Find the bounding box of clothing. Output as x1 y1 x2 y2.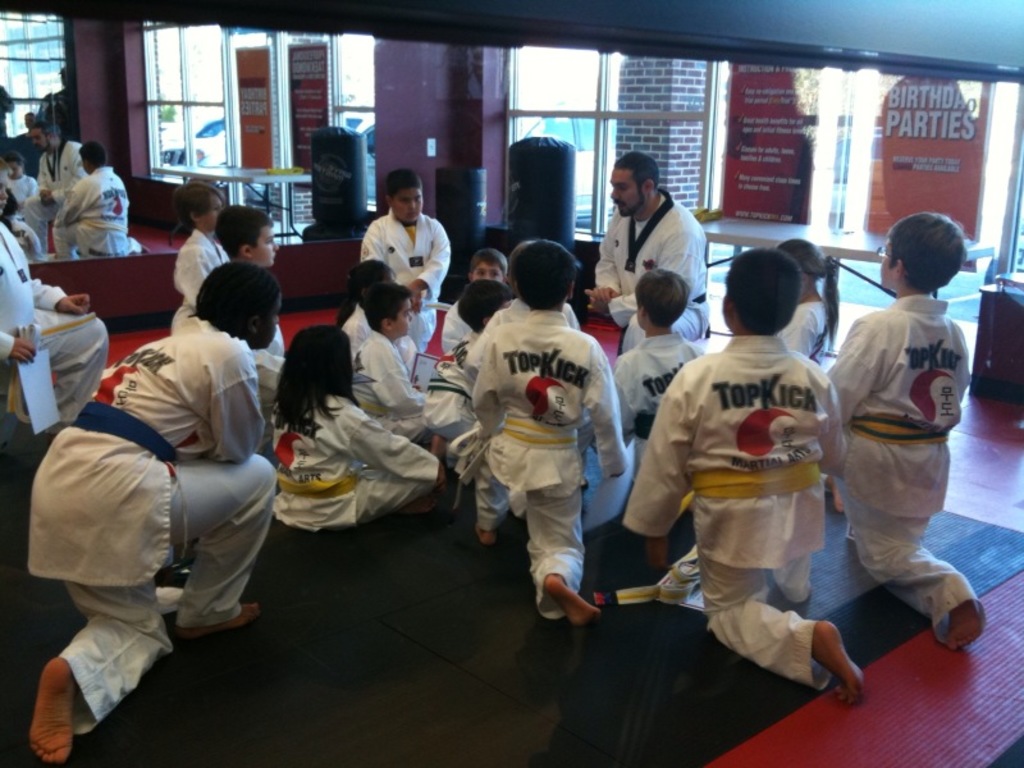
590 212 710 365.
